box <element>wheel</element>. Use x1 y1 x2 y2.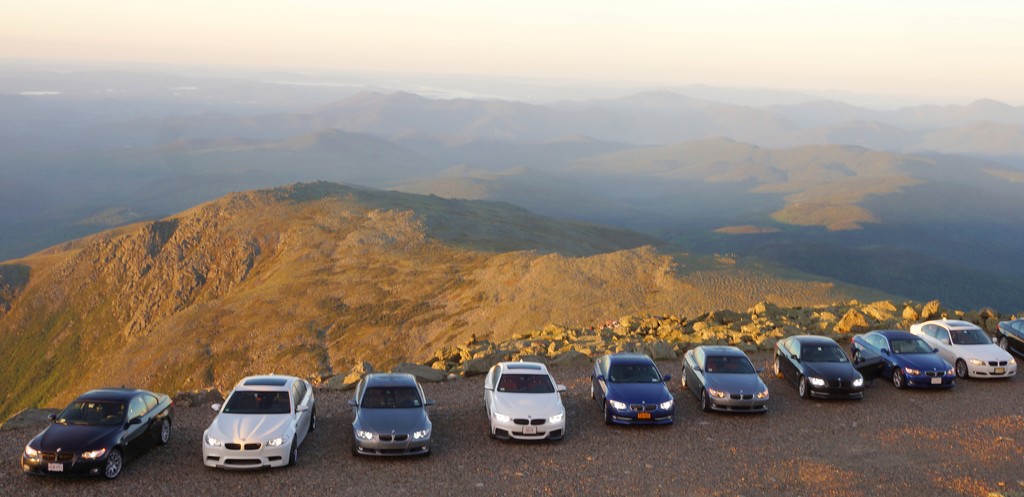
101 443 124 476.
